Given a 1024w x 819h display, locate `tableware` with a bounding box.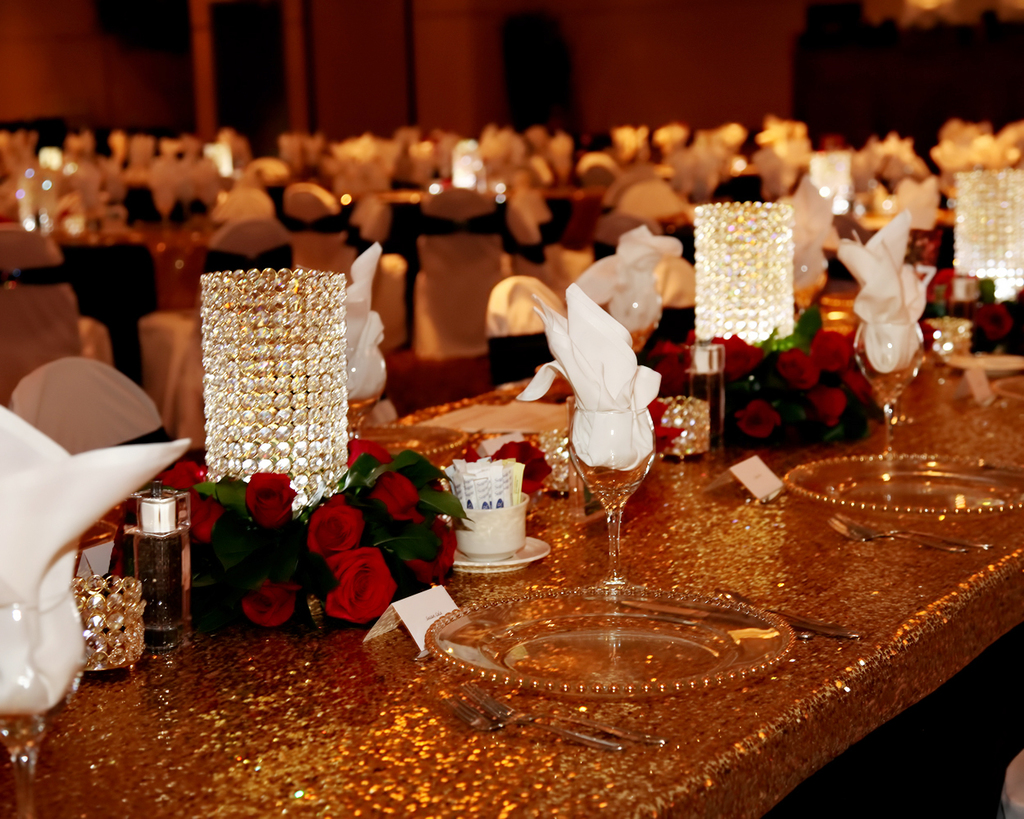
Located: x1=782 y1=453 x2=1023 y2=518.
